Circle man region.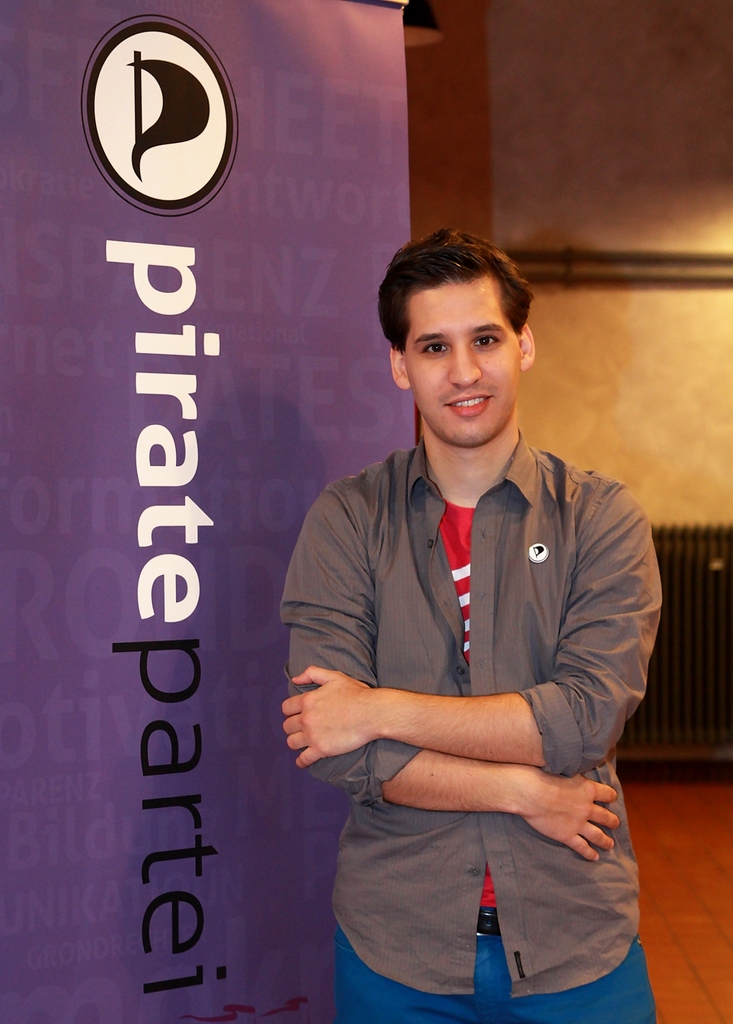
Region: [left=234, top=229, right=663, bottom=1022].
